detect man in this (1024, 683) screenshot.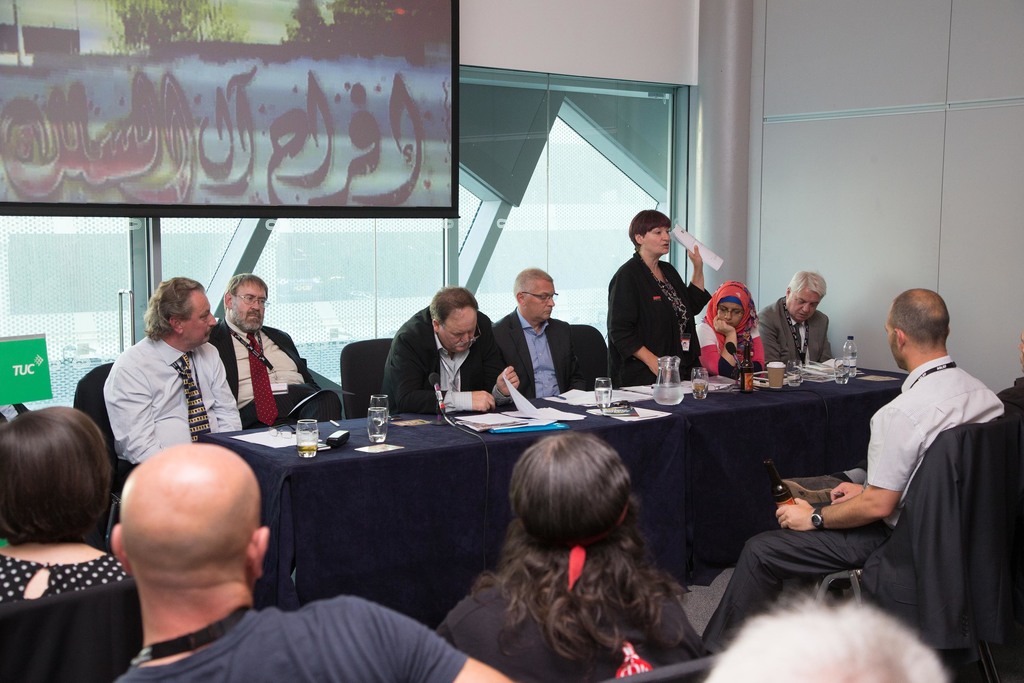
Detection: box(380, 283, 524, 409).
